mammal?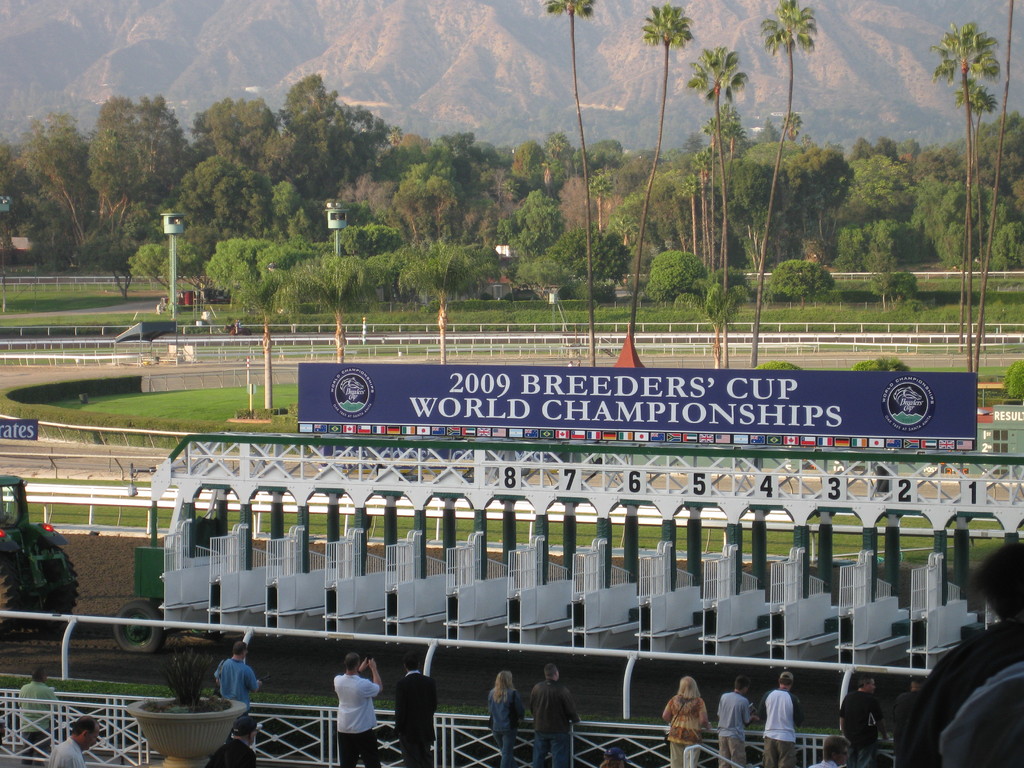
pyautogui.locateOnScreen(916, 542, 1023, 764)
